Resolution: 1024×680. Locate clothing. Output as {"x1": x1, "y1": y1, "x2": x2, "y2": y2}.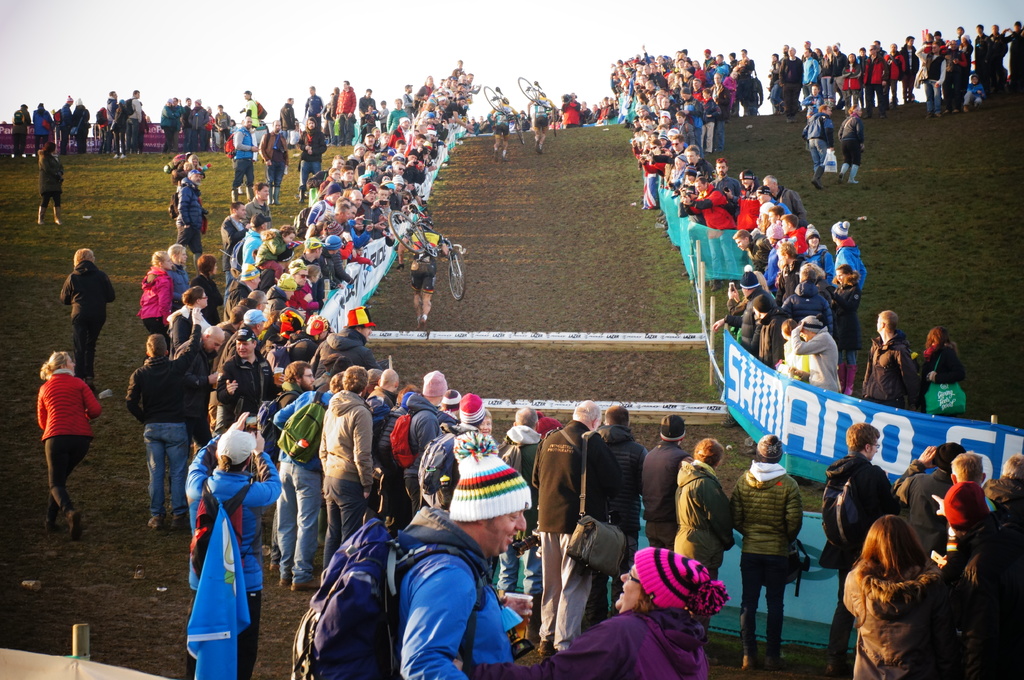
{"x1": 322, "y1": 388, "x2": 365, "y2": 551}.
